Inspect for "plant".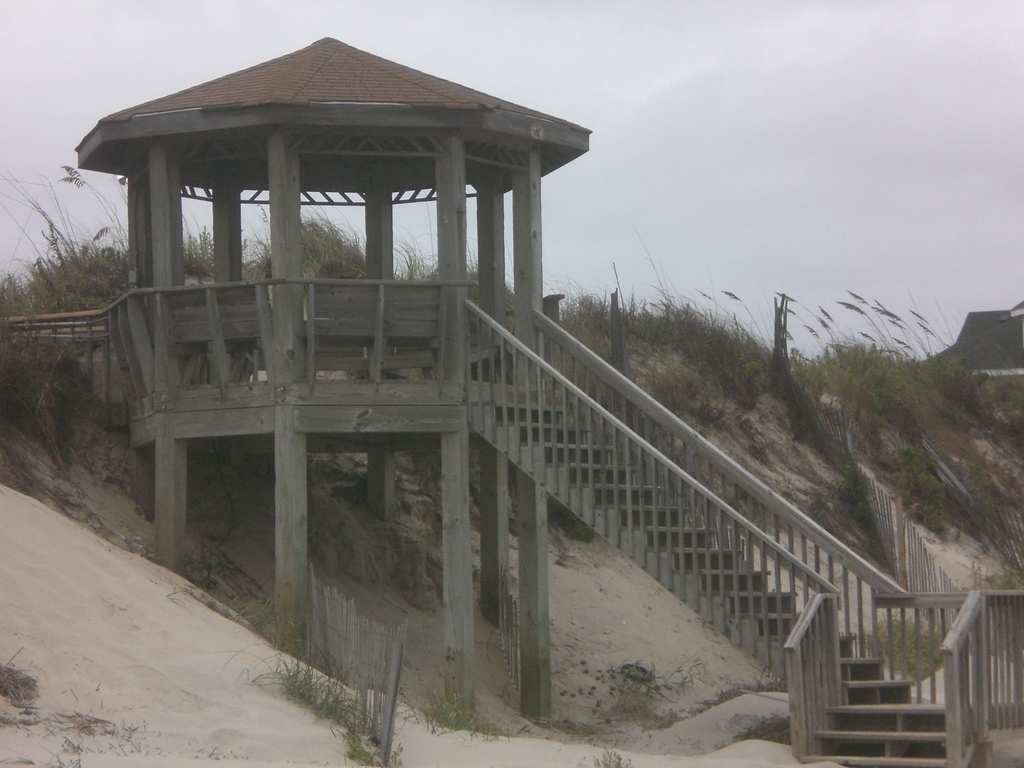
Inspection: box(601, 659, 678, 692).
